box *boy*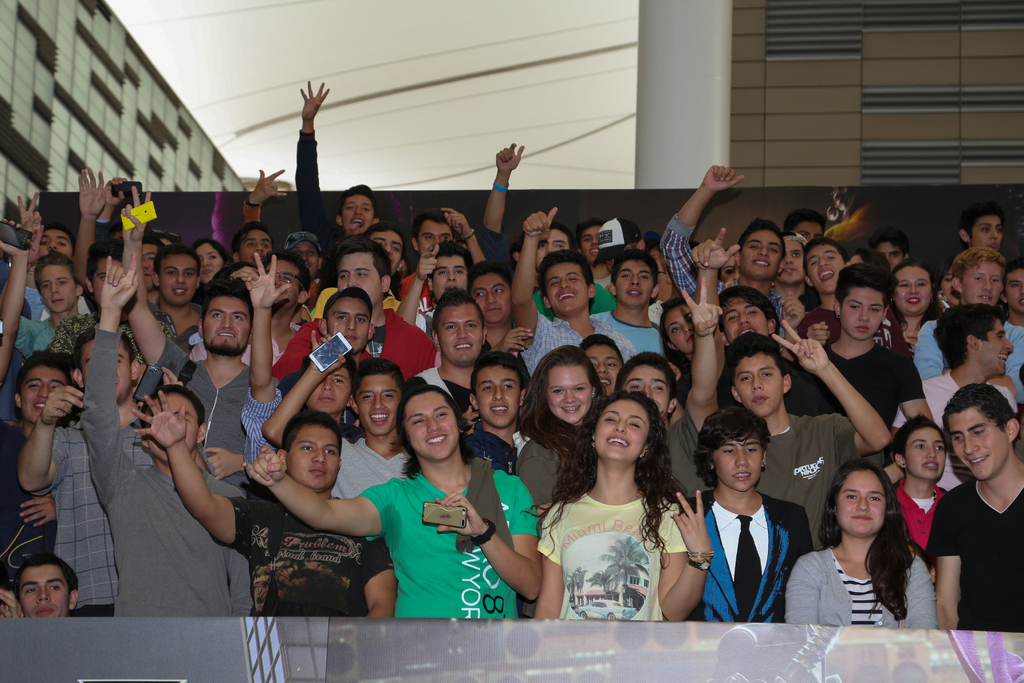
Rect(650, 160, 794, 315)
